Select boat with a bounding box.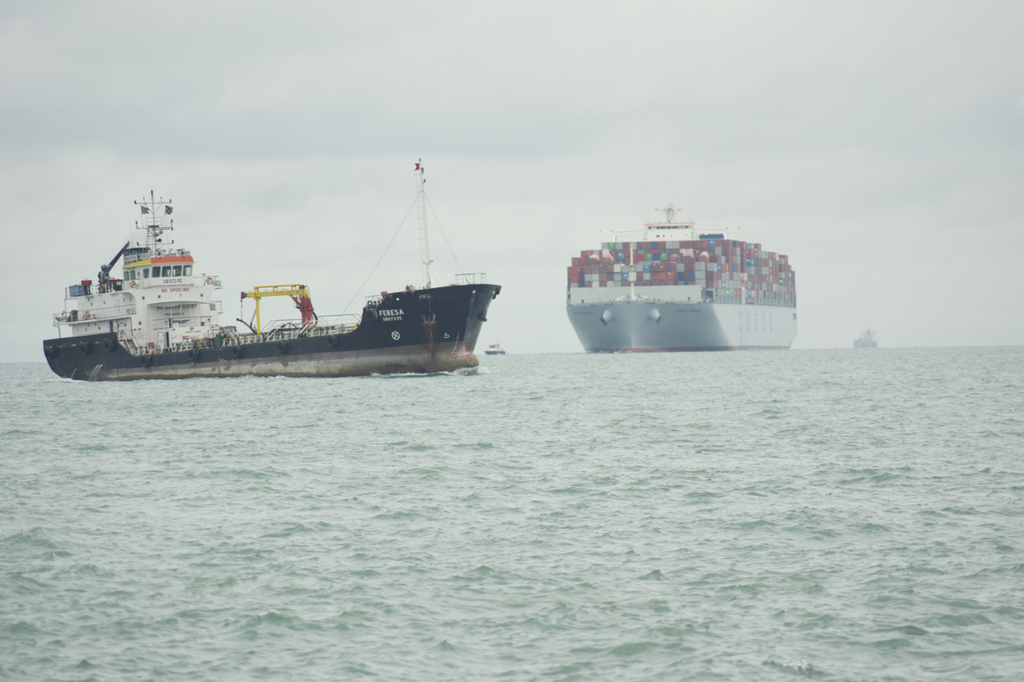
x1=562, y1=193, x2=798, y2=355.
